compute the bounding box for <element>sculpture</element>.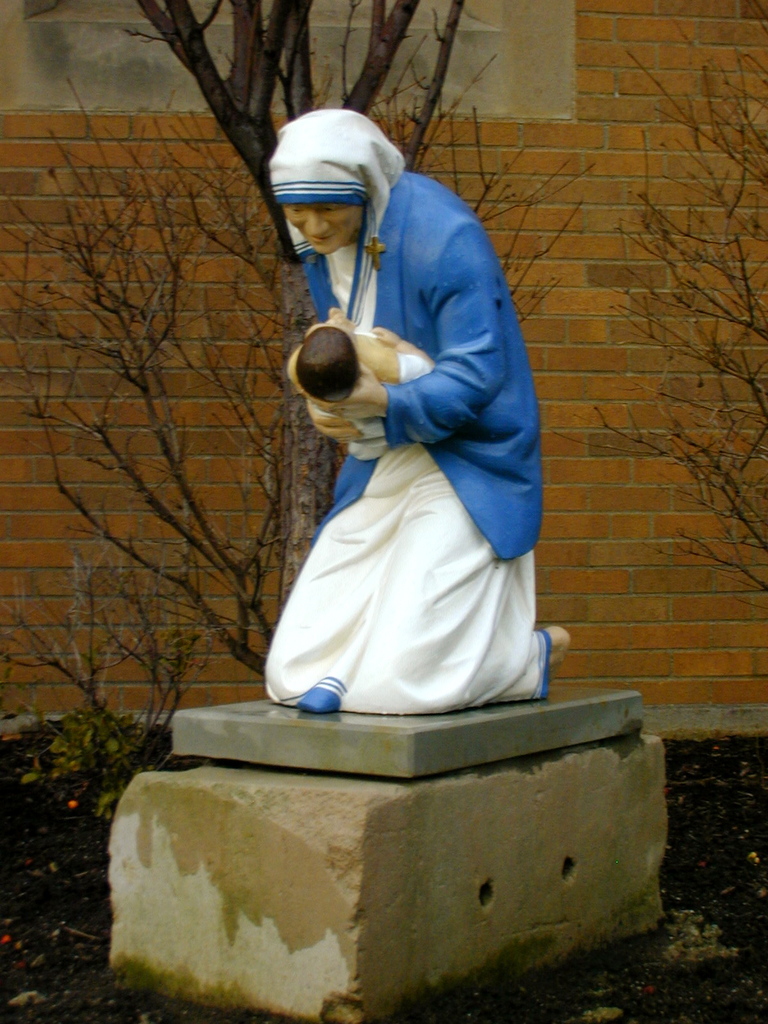
<box>228,74,556,734</box>.
